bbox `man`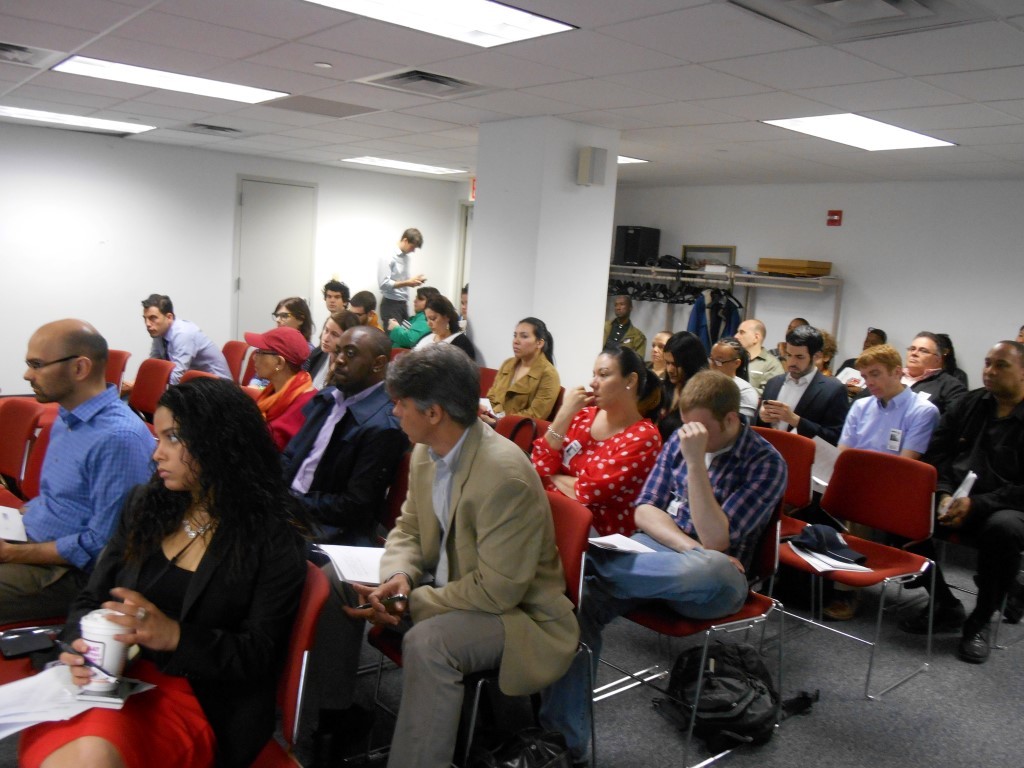
rect(841, 346, 930, 464)
